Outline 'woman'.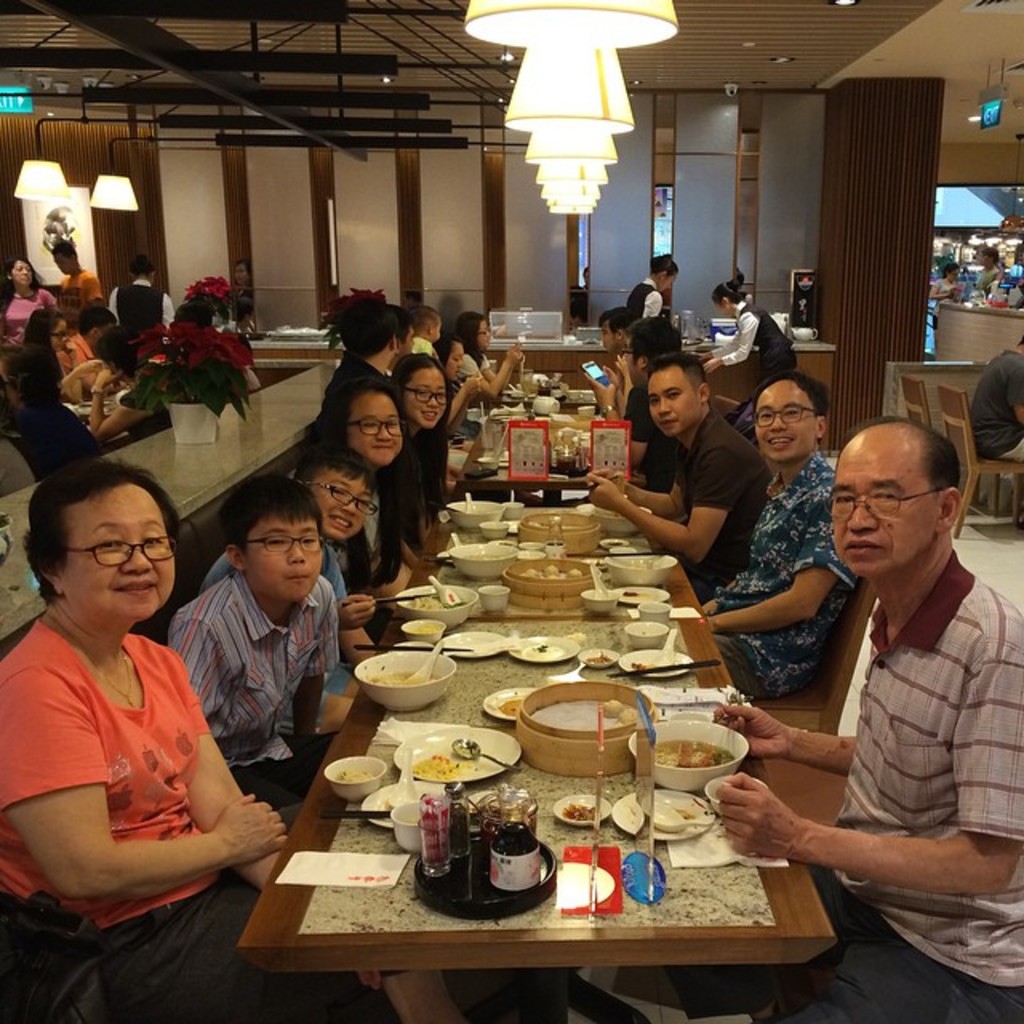
Outline: 454/312/547/408.
